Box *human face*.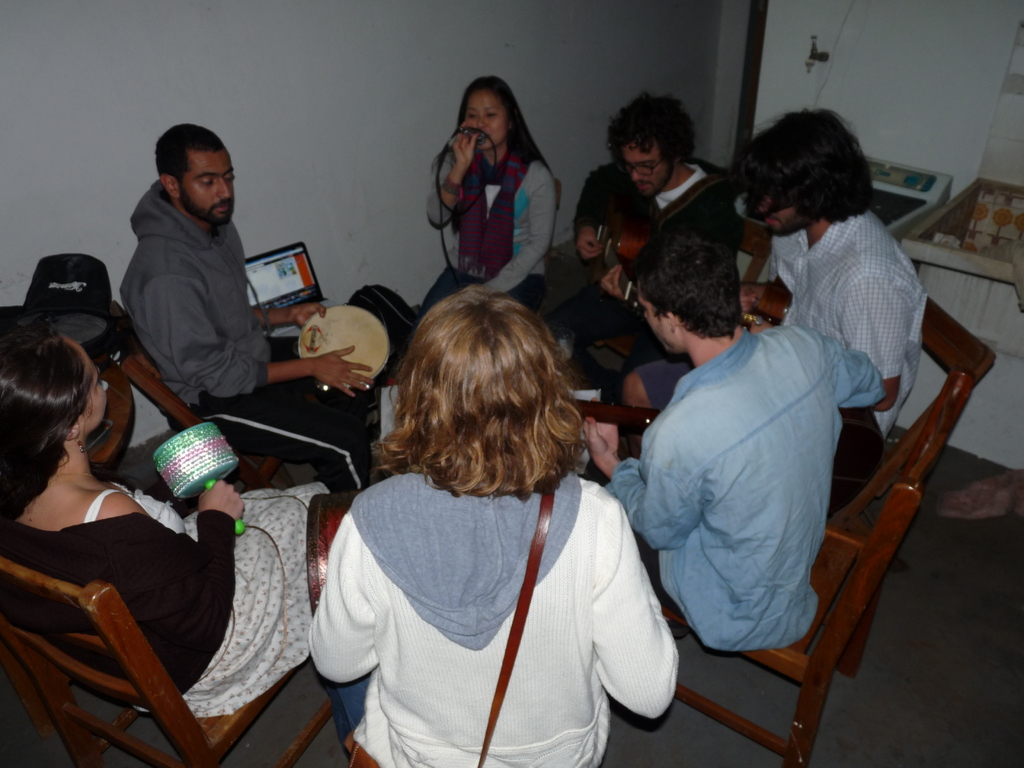
pyautogui.locateOnScreen(636, 285, 677, 356).
